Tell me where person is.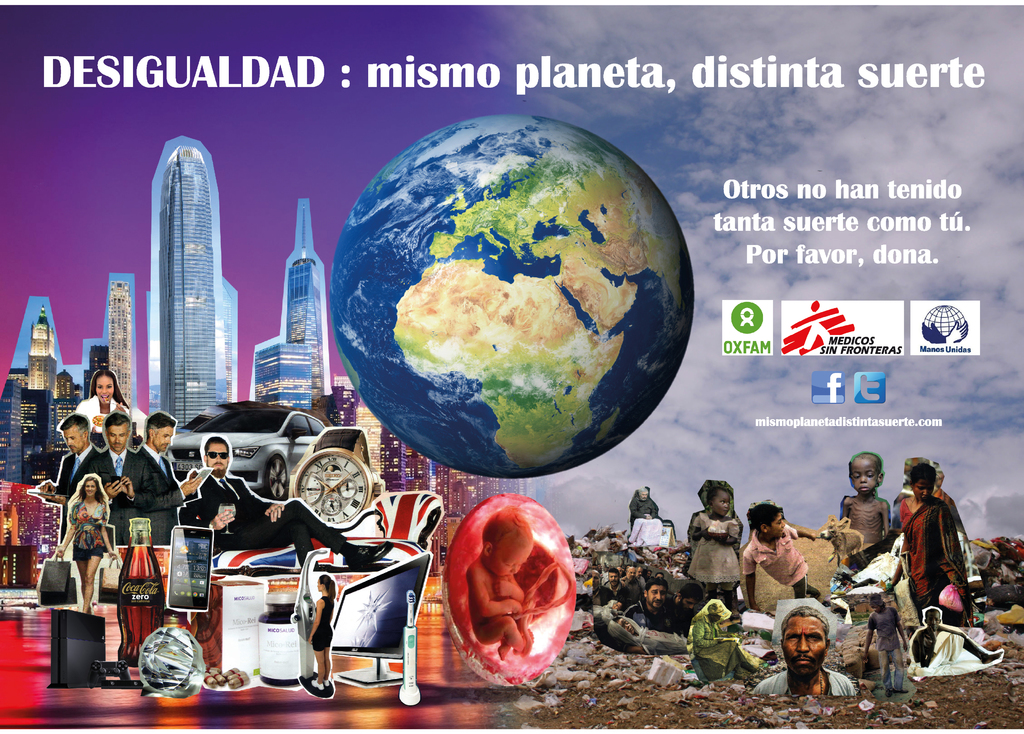
person is at bbox(865, 592, 908, 694).
